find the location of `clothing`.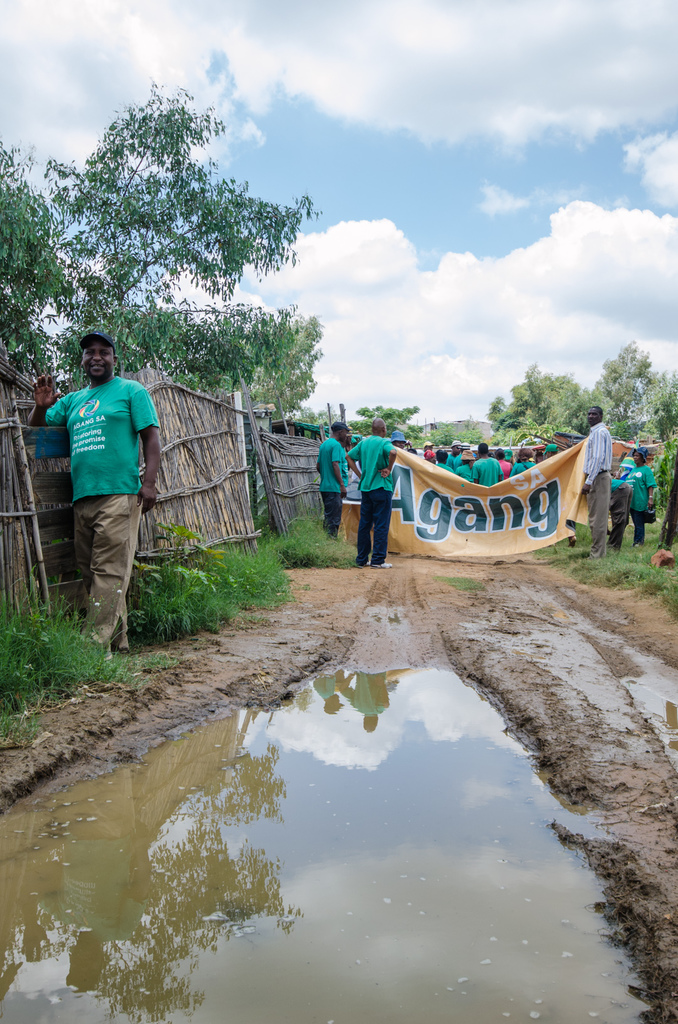
Location: left=50, top=339, right=161, bottom=615.
